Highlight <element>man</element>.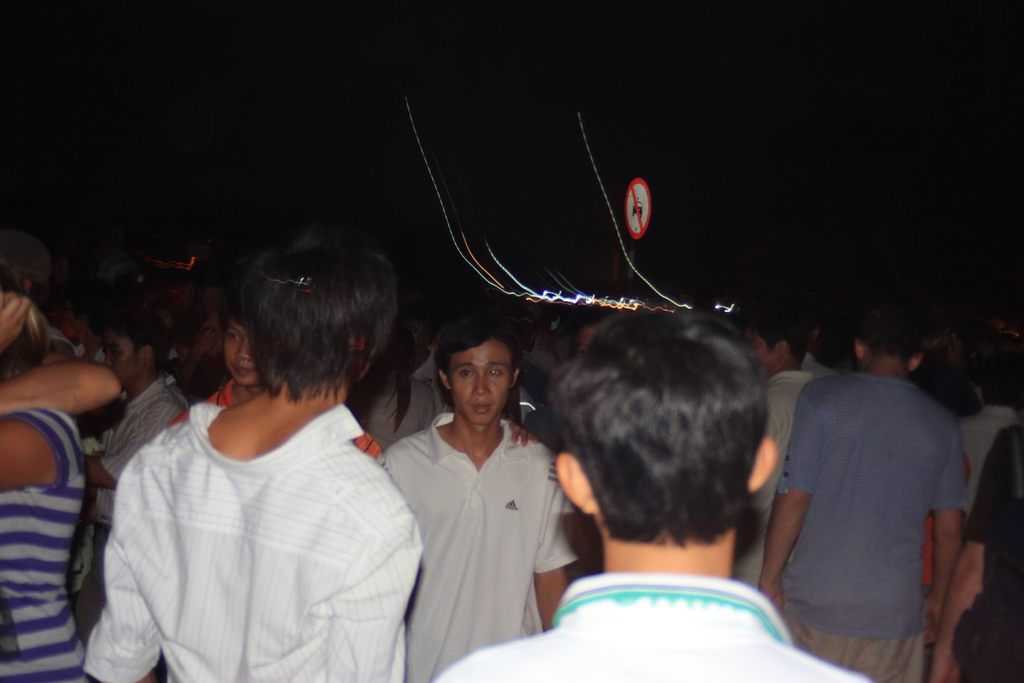
Highlighted region: [left=165, top=293, right=387, bottom=461].
